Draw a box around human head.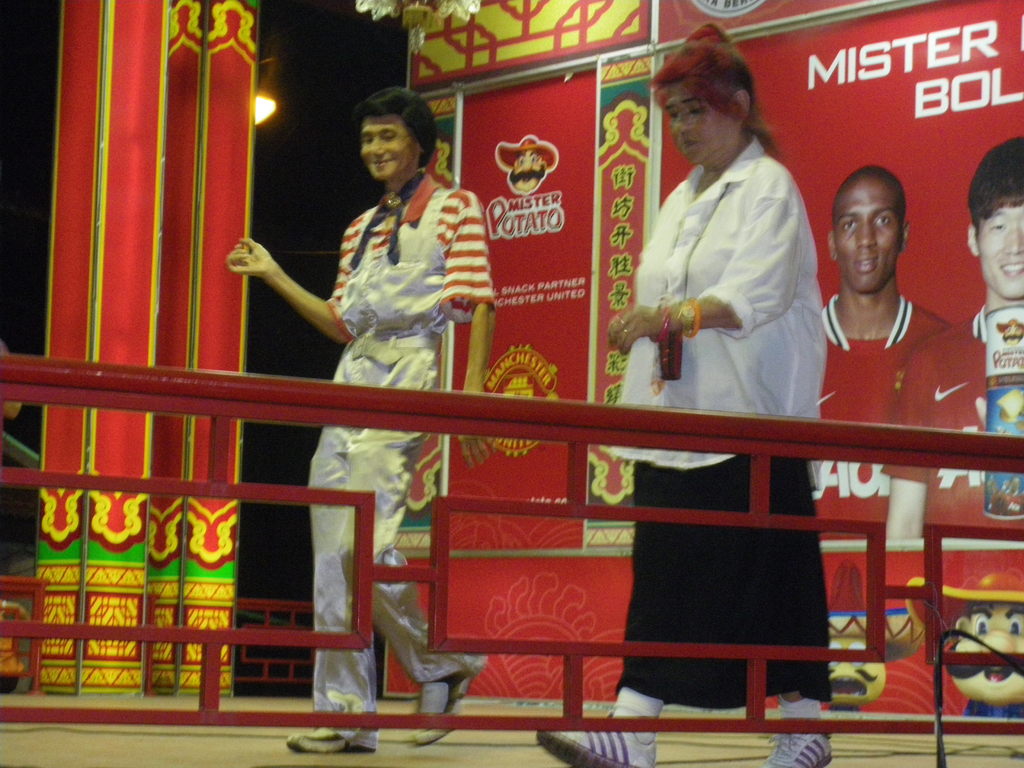
<bbox>335, 89, 428, 179</bbox>.
